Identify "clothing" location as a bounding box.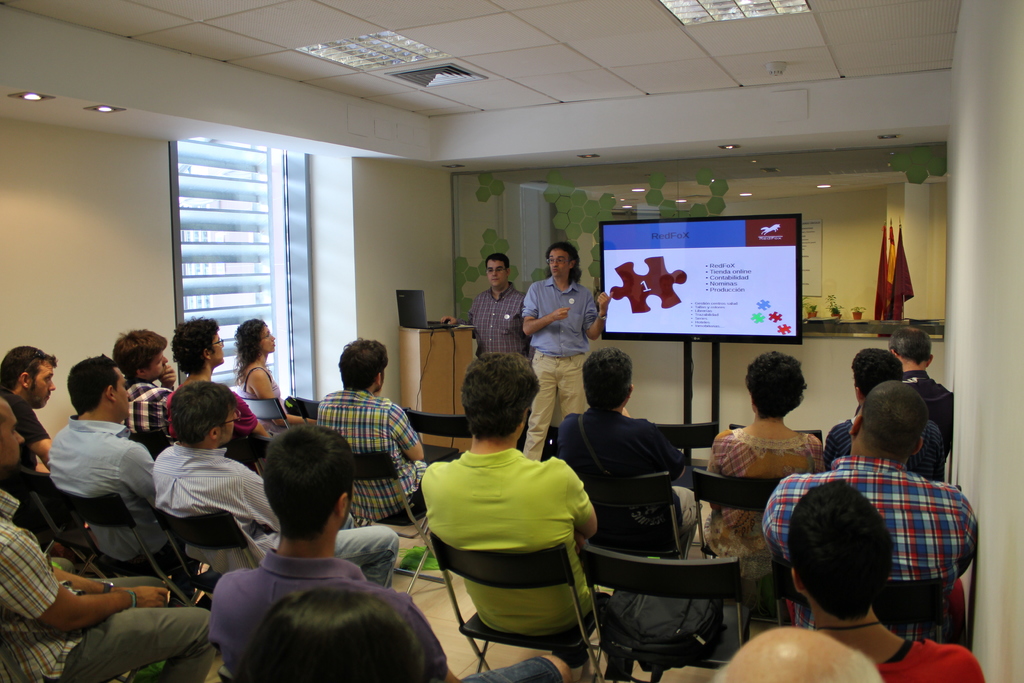
[x1=152, y1=441, x2=403, y2=588].
